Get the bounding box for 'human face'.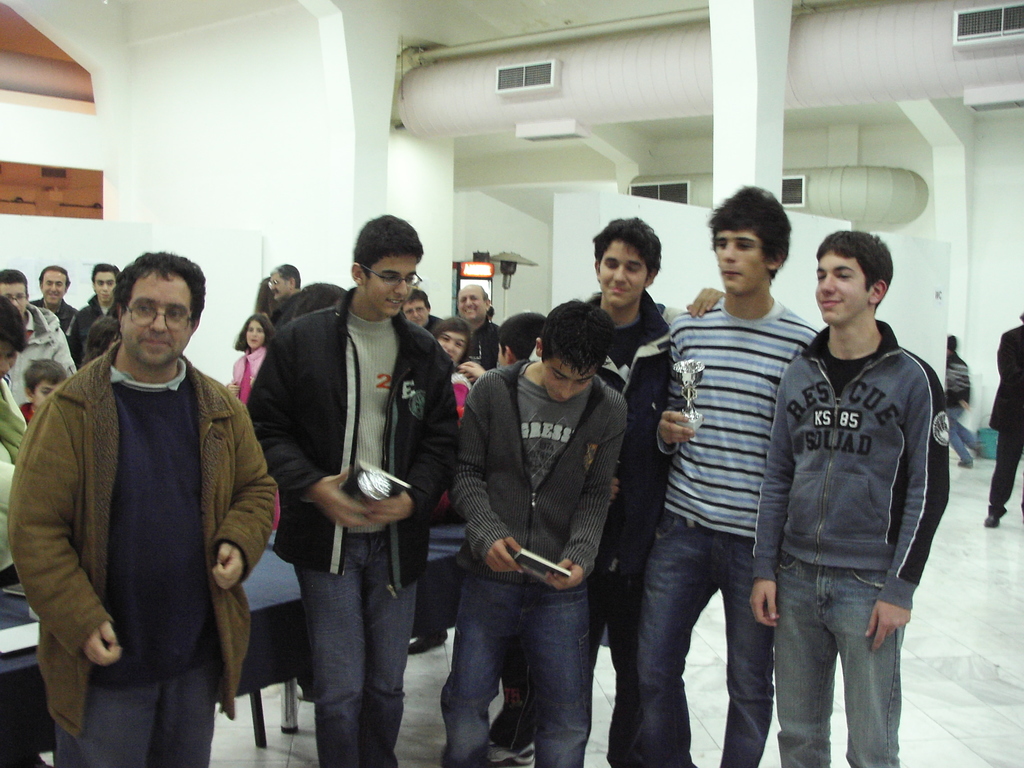
crop(269, 275, 291, 300).
